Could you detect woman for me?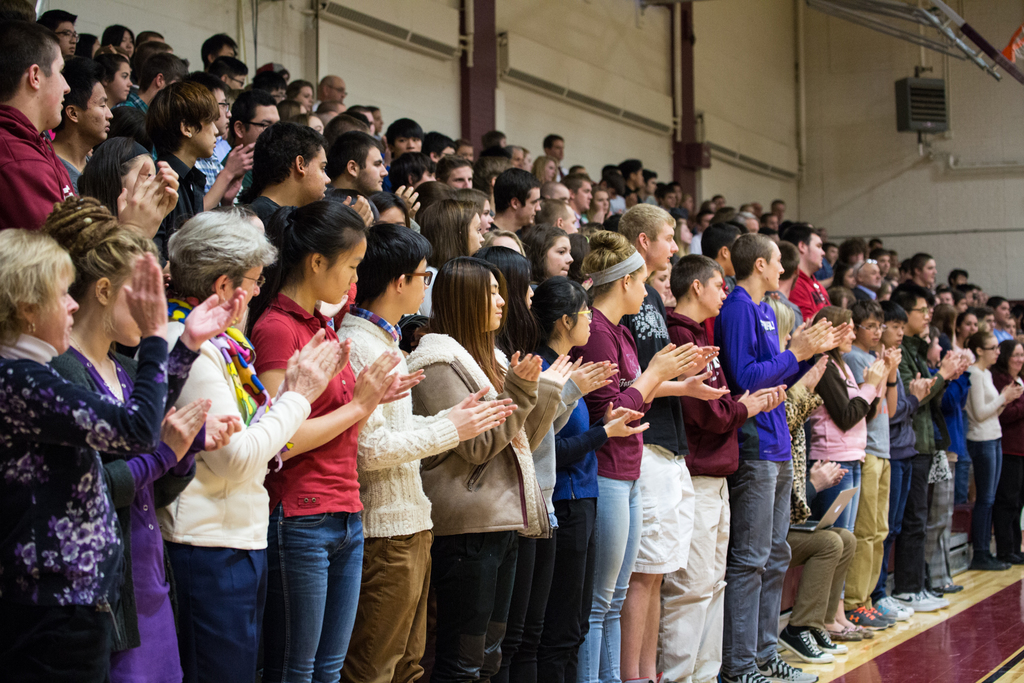
Detection result: [x1=422, y1=198, x2=490, y2=328].
